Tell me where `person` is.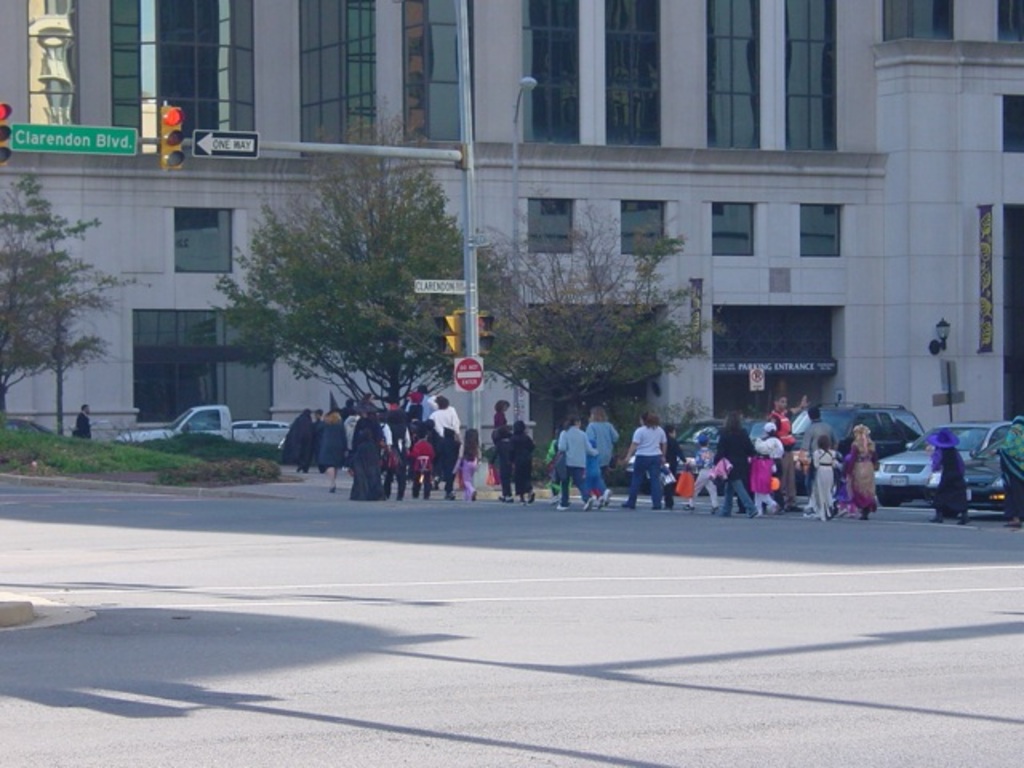
`person` is at 806,434,842,525.
